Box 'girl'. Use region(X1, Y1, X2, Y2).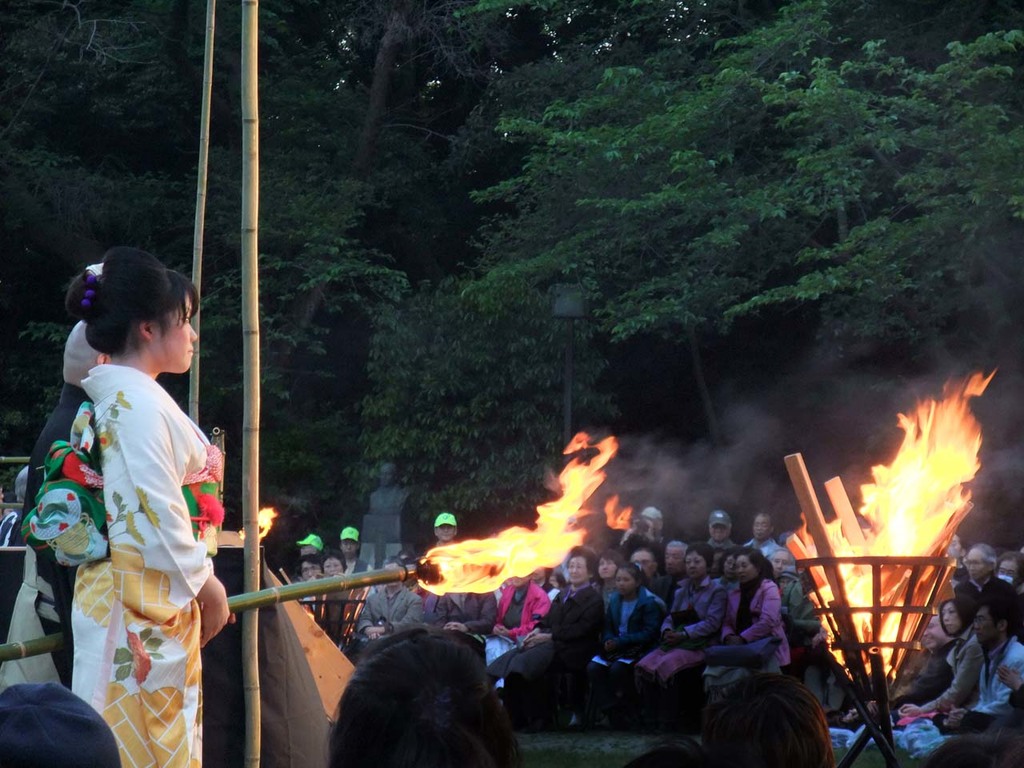
region(568, 562, 666, 730).
